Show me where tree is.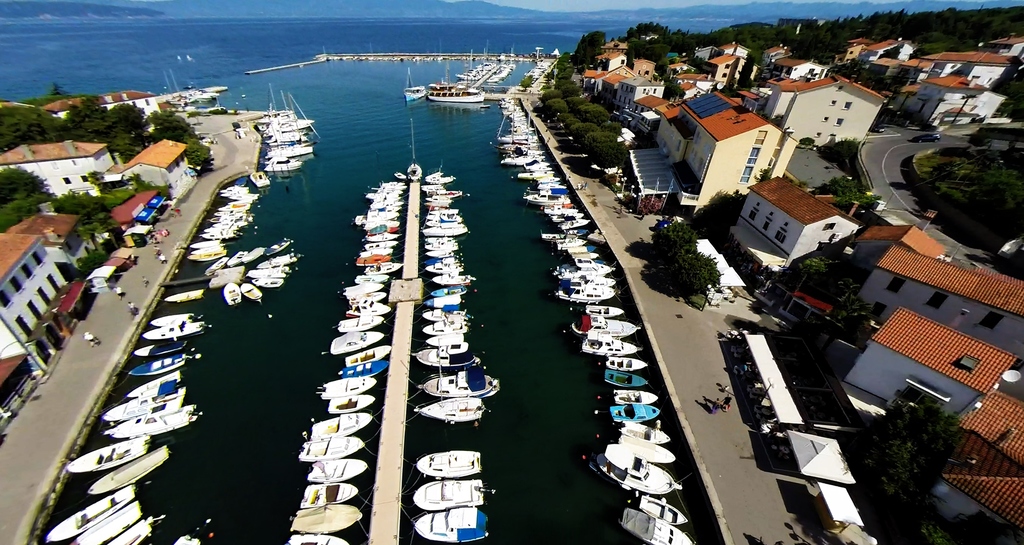
tree is at 0, 156, 51, 236.
